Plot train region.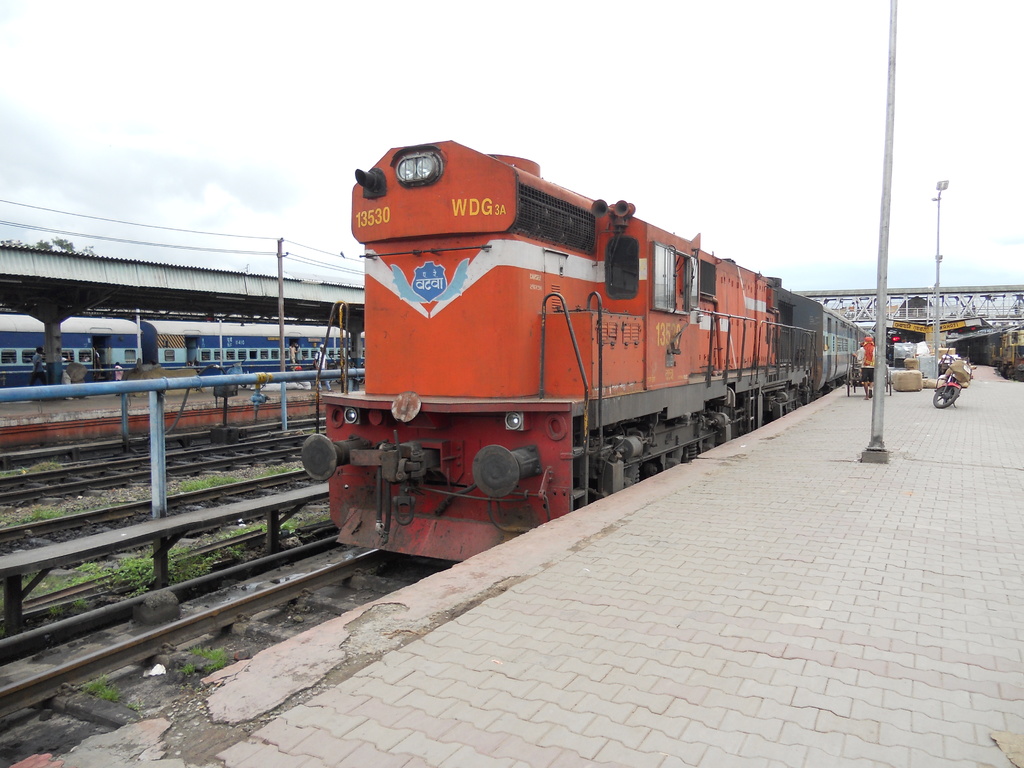
Plotted at [left=303, top=135, right=871, bottom=564].
